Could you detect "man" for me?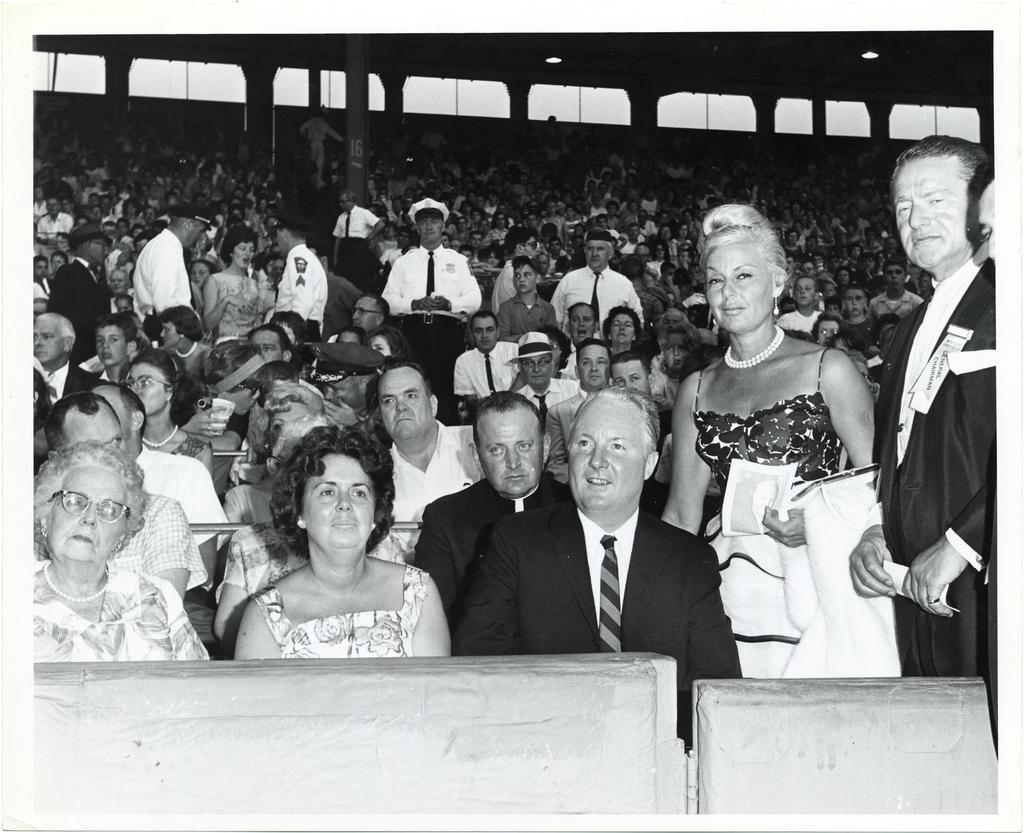
Detection result: detection(132, 206, 210, 325).
